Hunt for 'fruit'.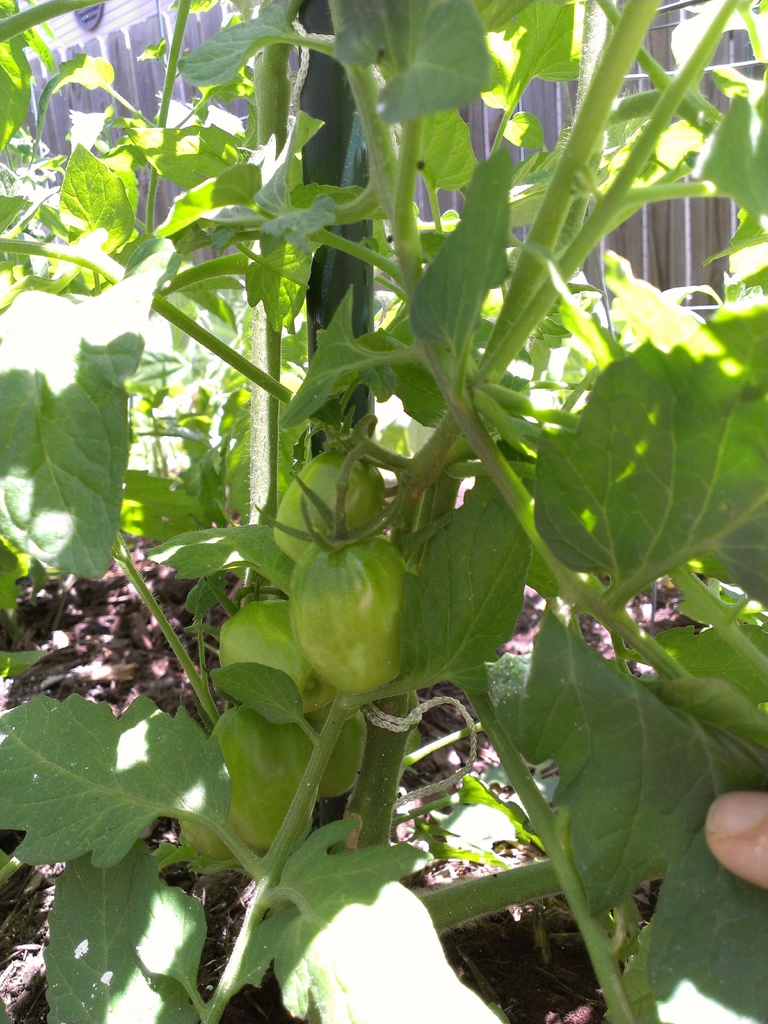
Hunted down at l=253, t=452, r=420, b=694.
